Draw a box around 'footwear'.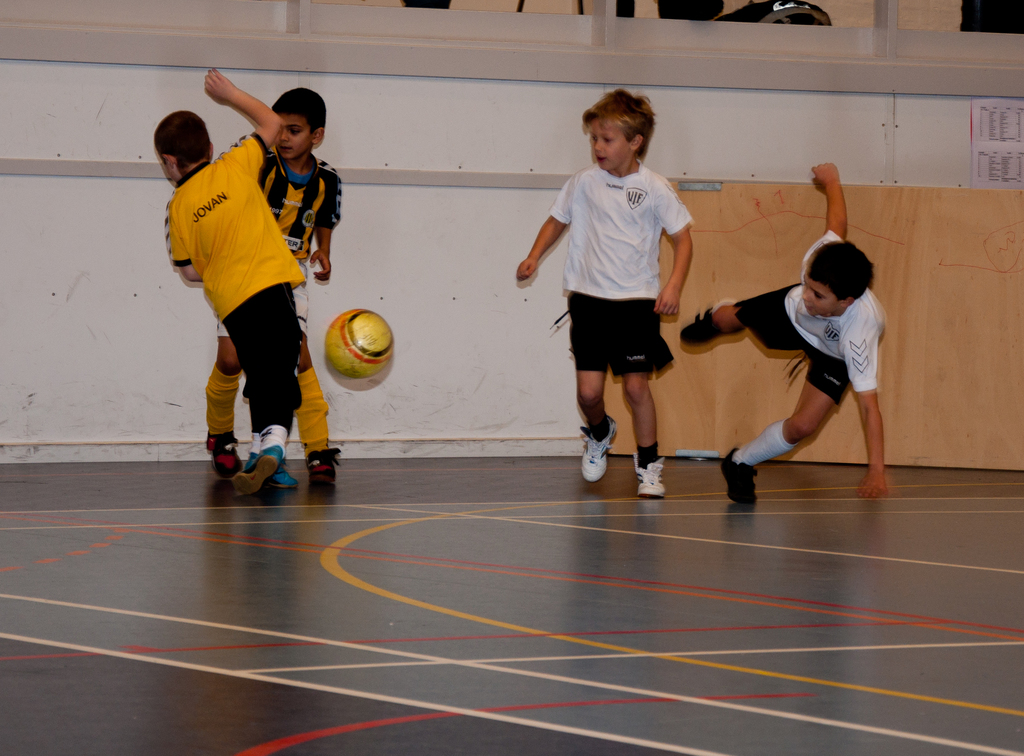
[x1=309, y1=447, x2=345, y2=491].
